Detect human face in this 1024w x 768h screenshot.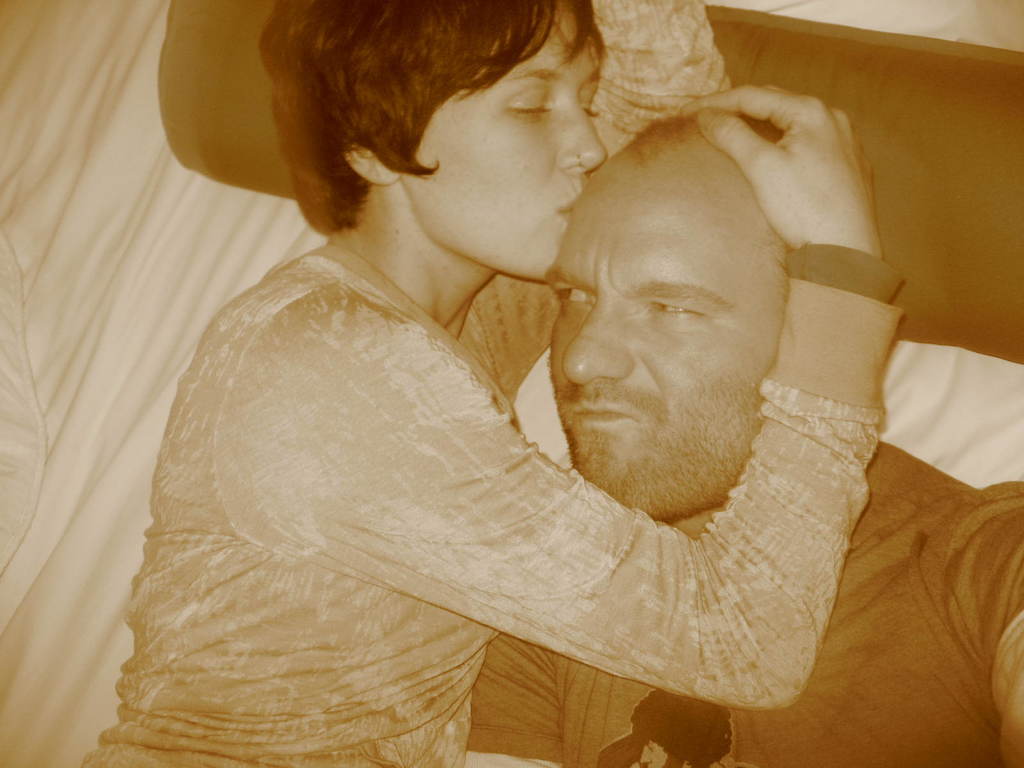
Detection: (401, 10, 608, 282).
